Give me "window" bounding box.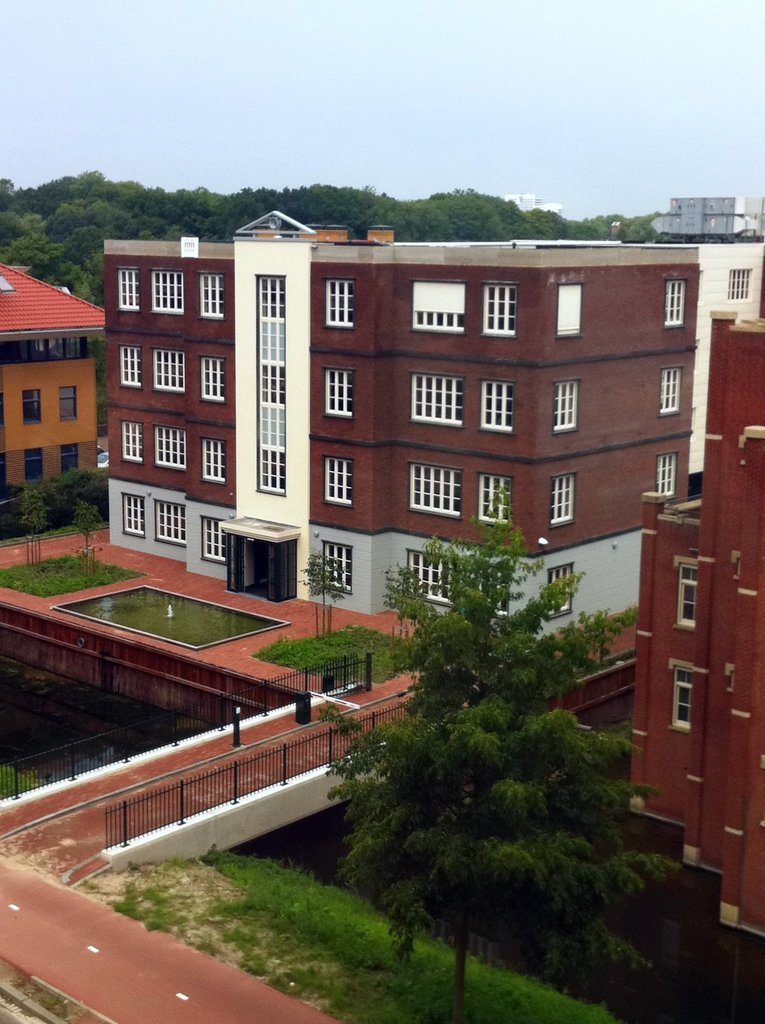
[x1=202, y1=508, x2=230, y2=564].
